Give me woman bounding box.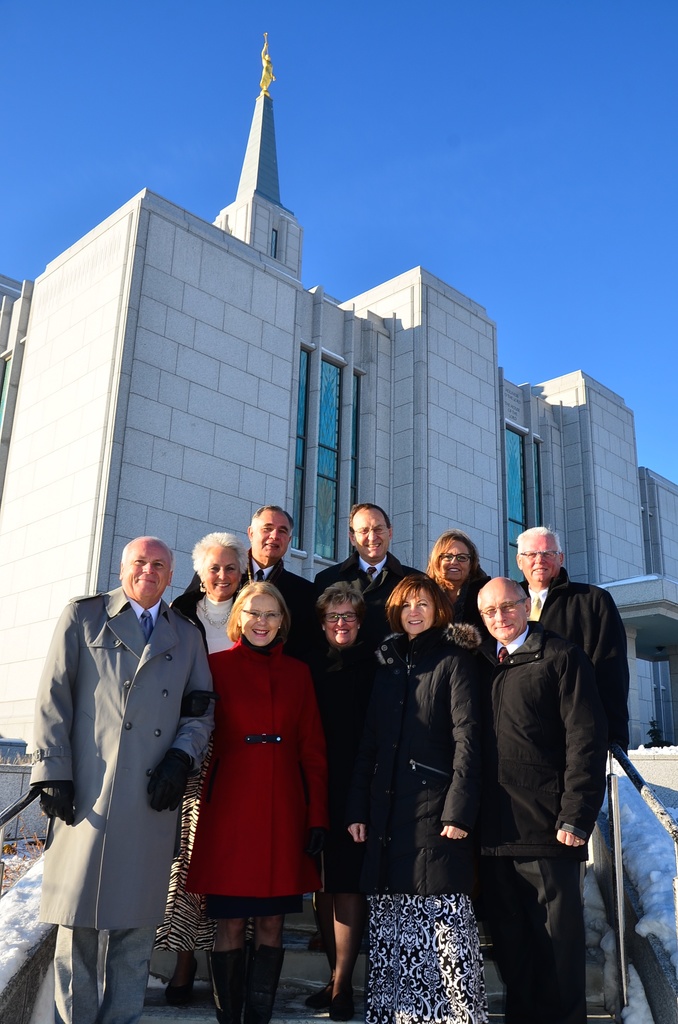
rect(169, 533, 259, 998).
